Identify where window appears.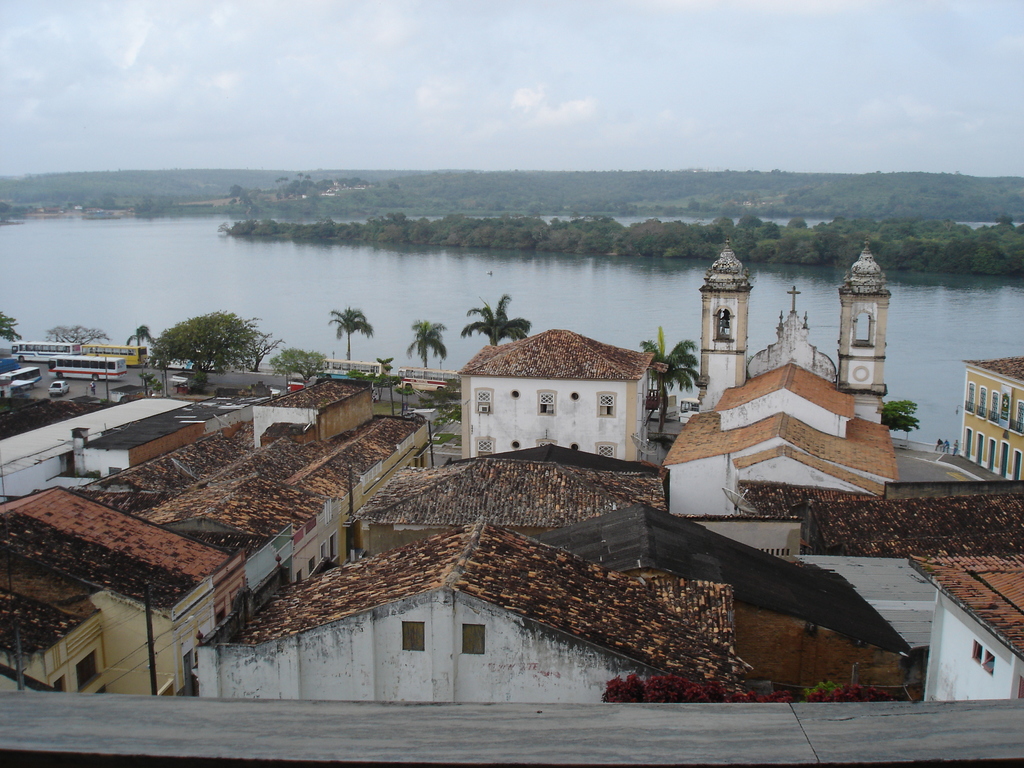
Appears at (319, 541, 328, 562).
